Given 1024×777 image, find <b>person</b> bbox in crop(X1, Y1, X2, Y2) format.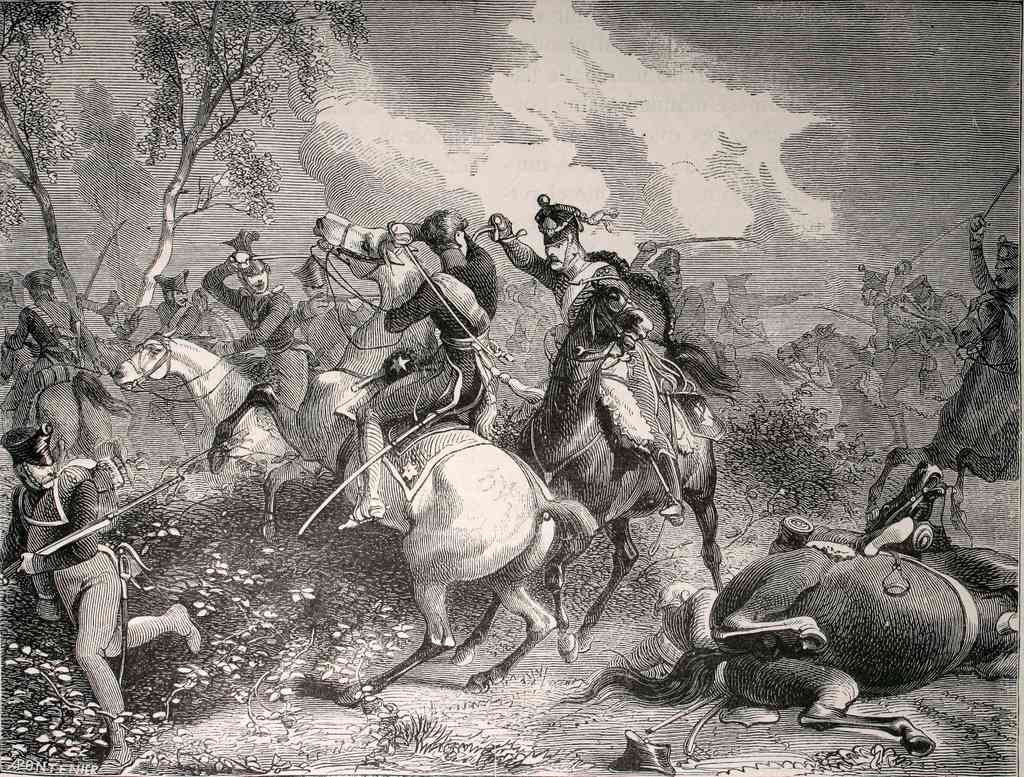
crop(0, 424, 203, 776).
